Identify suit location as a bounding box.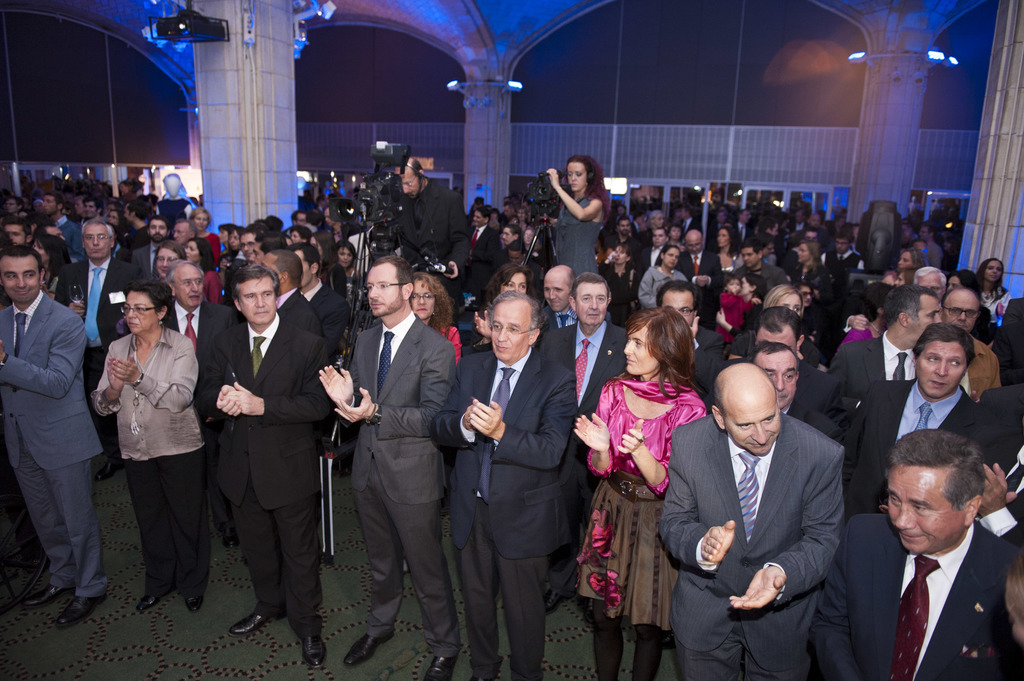
(627,242,664,293).
